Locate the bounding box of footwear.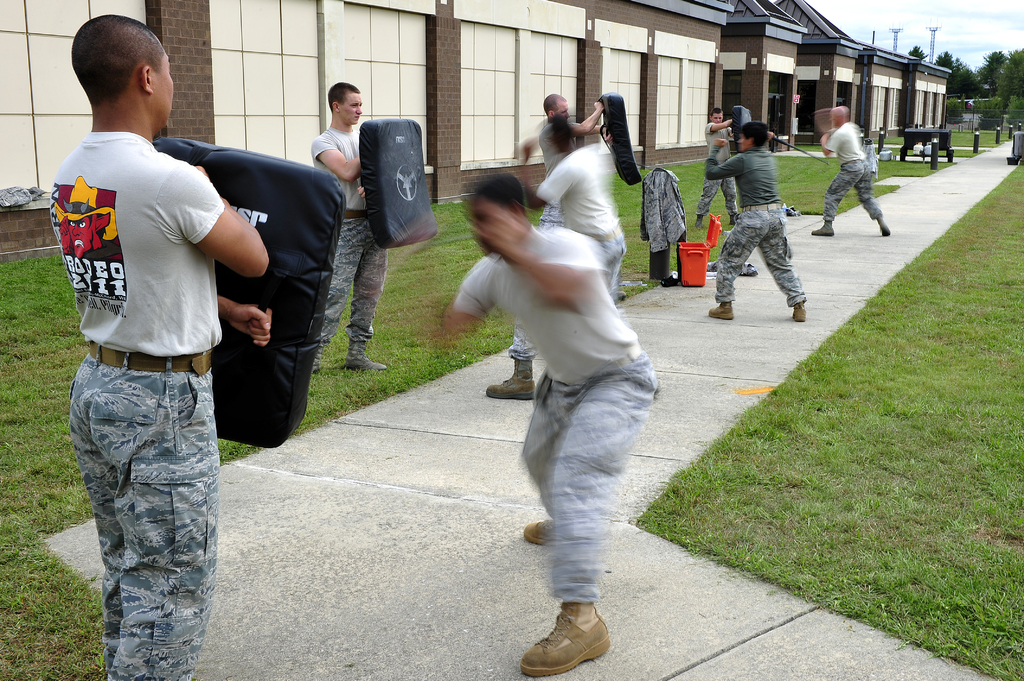
Bounding box: box(792, 302, 809, 323).
